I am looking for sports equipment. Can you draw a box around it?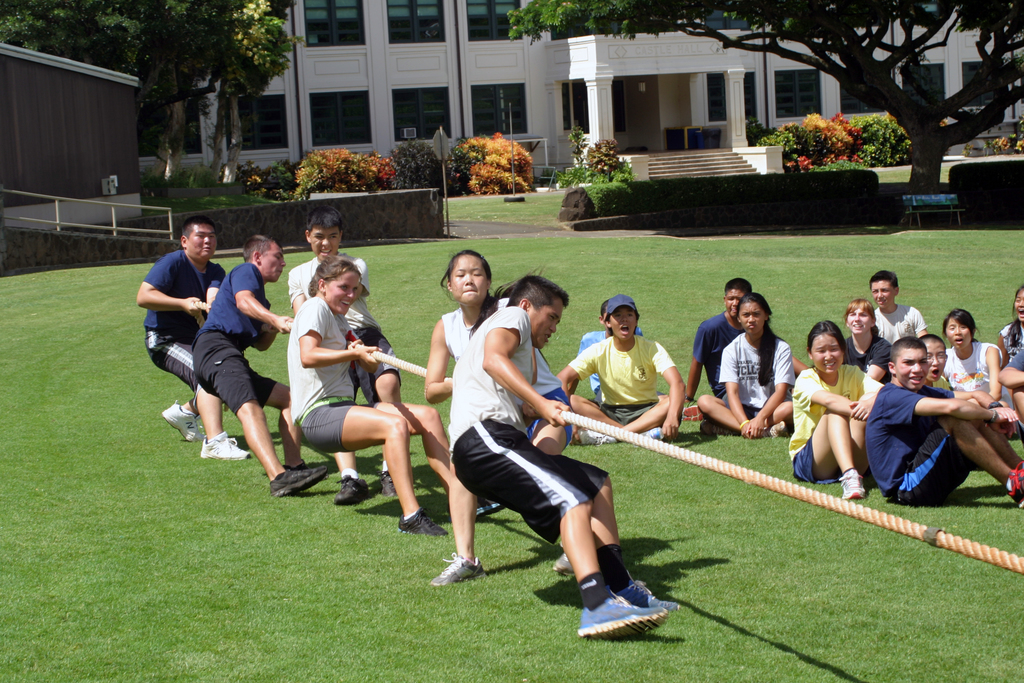
Sure, the bounding box is <region>202, 431, 255, 463</region>.
